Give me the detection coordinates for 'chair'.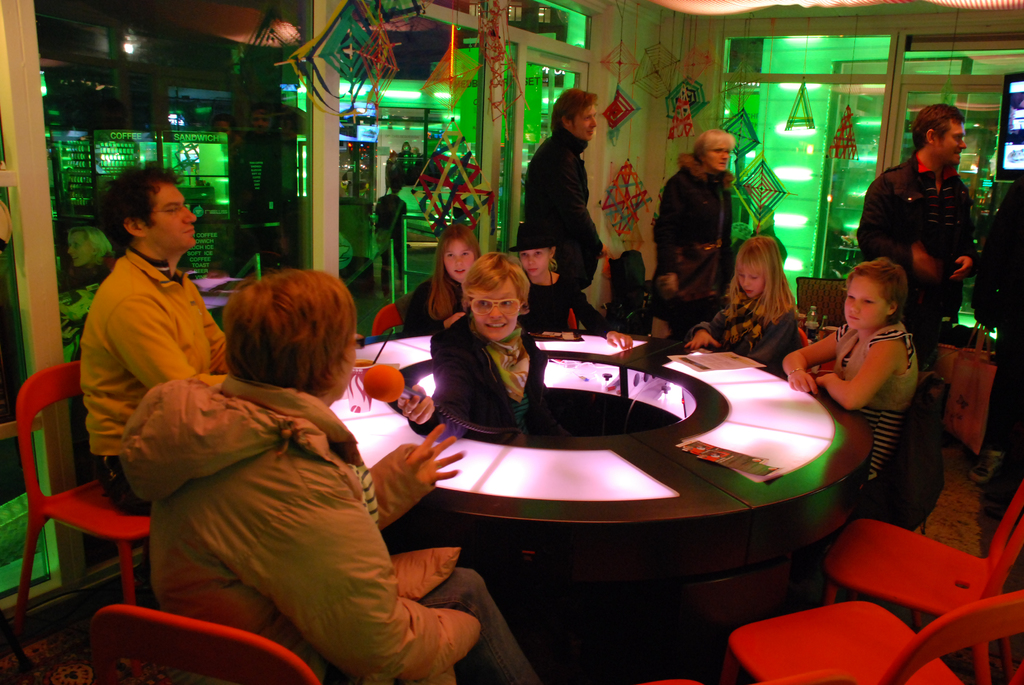
region(794, 274, 852, 326).
